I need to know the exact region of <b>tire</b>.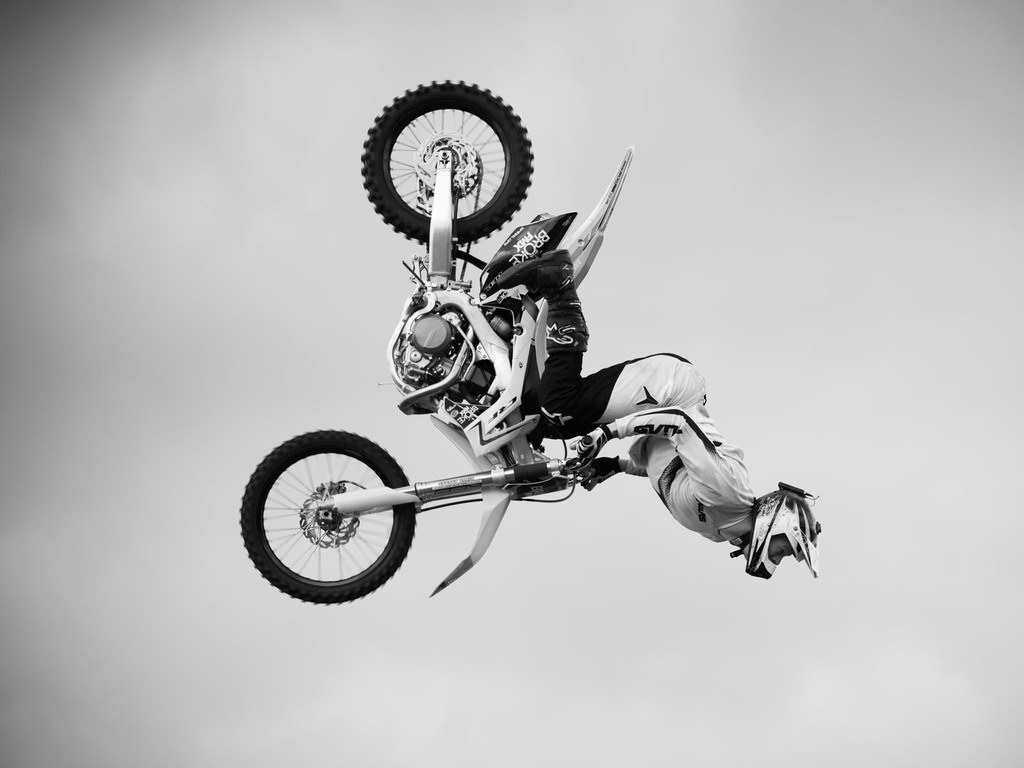
Region: 362:79:533:246.
